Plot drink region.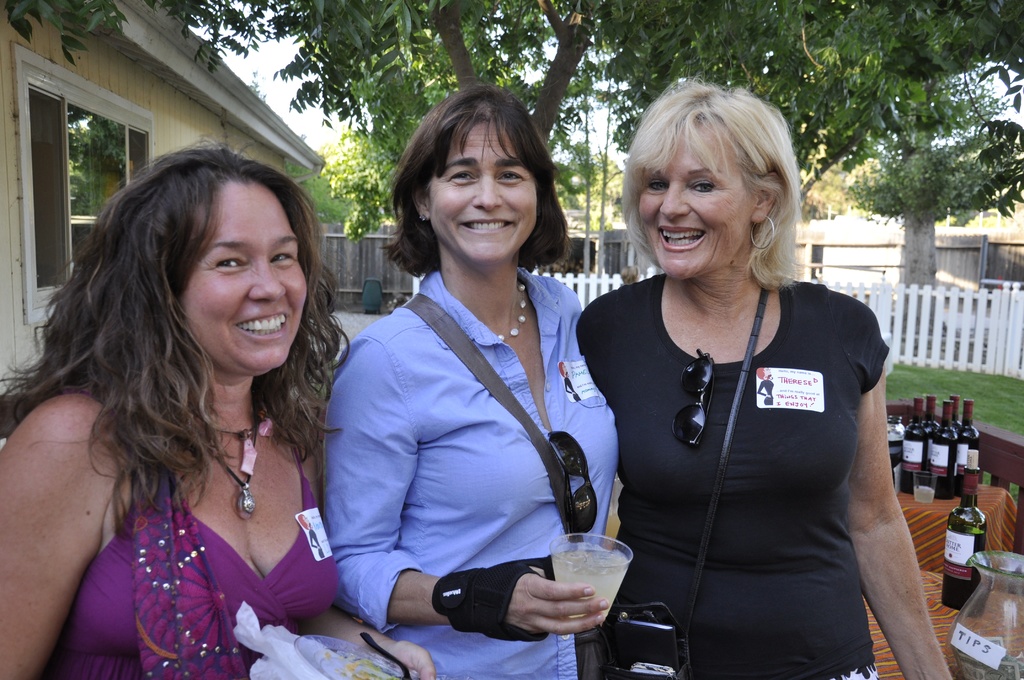
Plotted at 941,468,989,610.
